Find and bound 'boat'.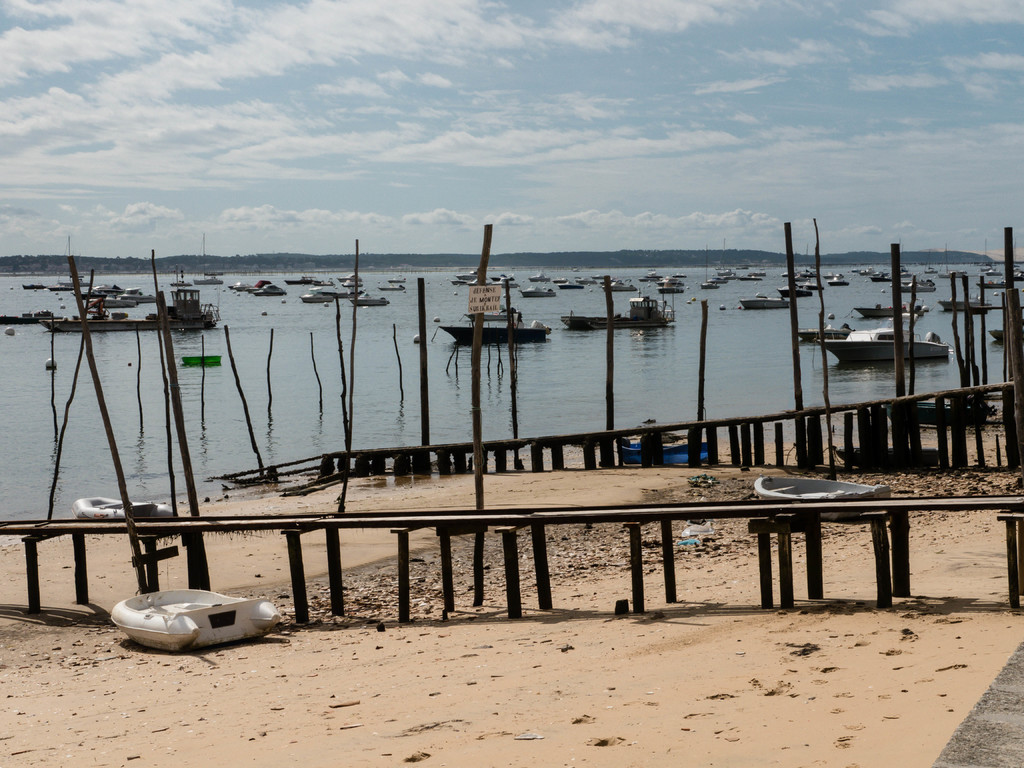
Bound: x1=860 y1=271 x2=874 y2=275.
